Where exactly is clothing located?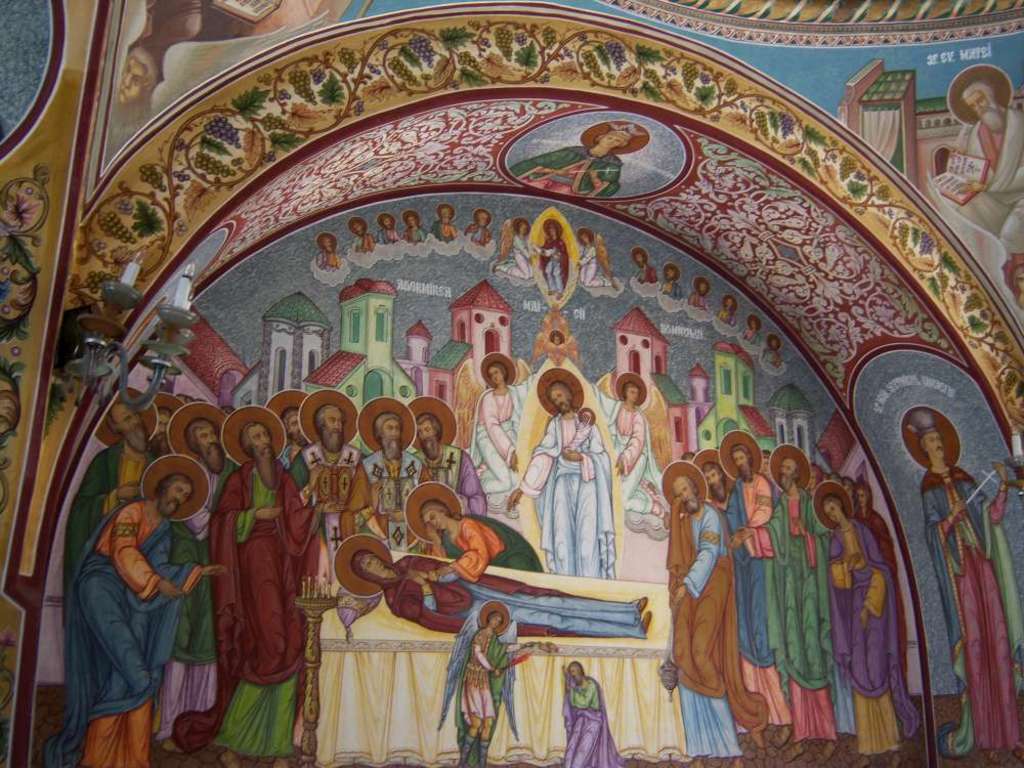
Its bounding box is box=[937, 460, 1023, 763].
